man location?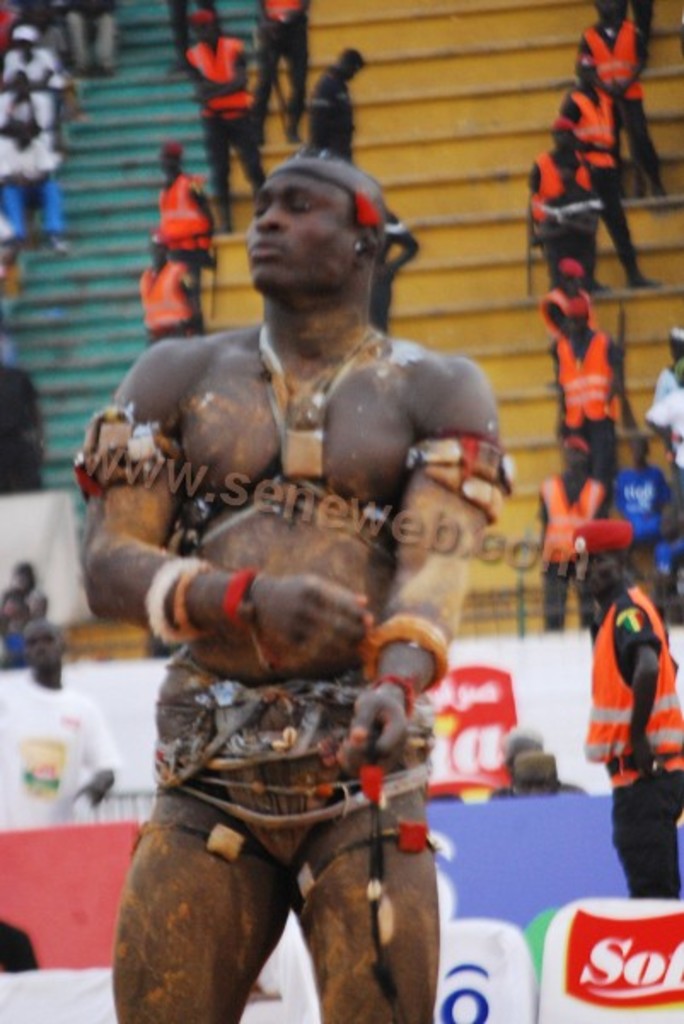
detection(372, 184, 418, 329)
